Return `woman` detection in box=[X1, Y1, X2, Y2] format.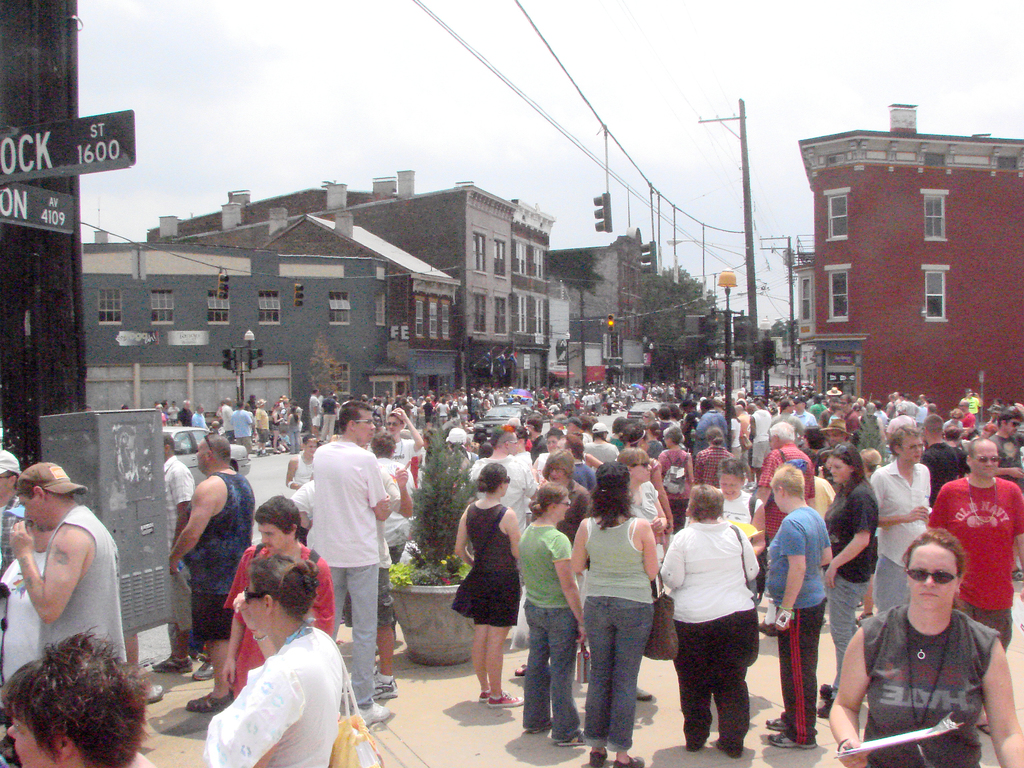
box=[641, 409, 656, 422].
